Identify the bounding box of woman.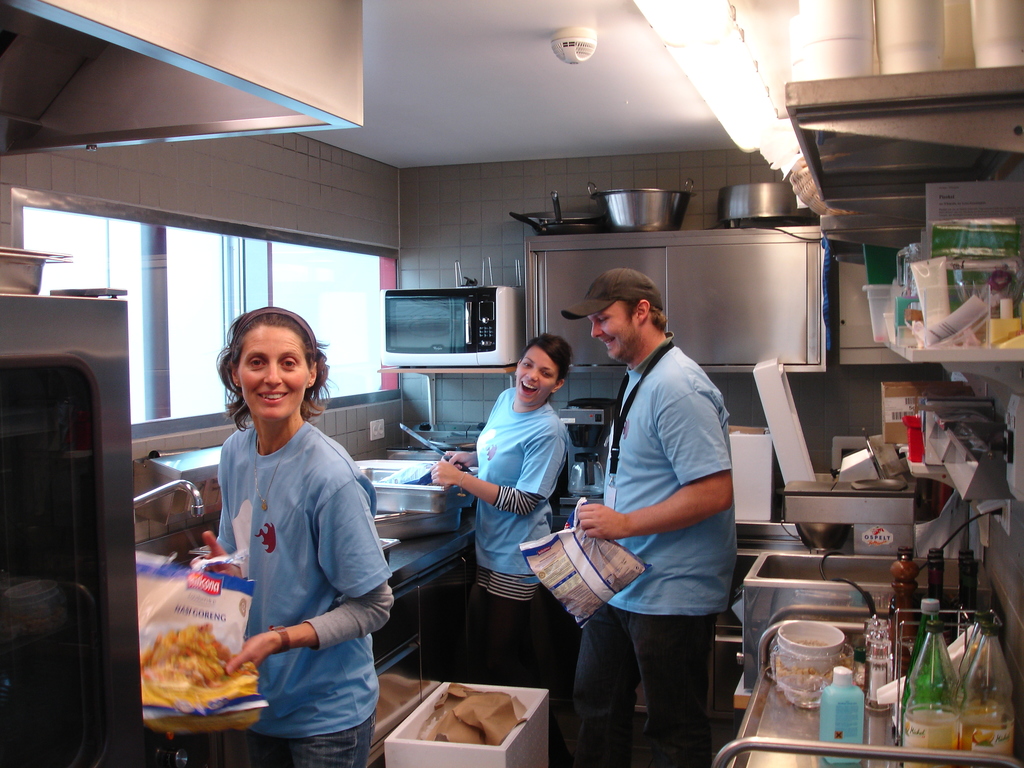
region(429, 335, 568, 643).
